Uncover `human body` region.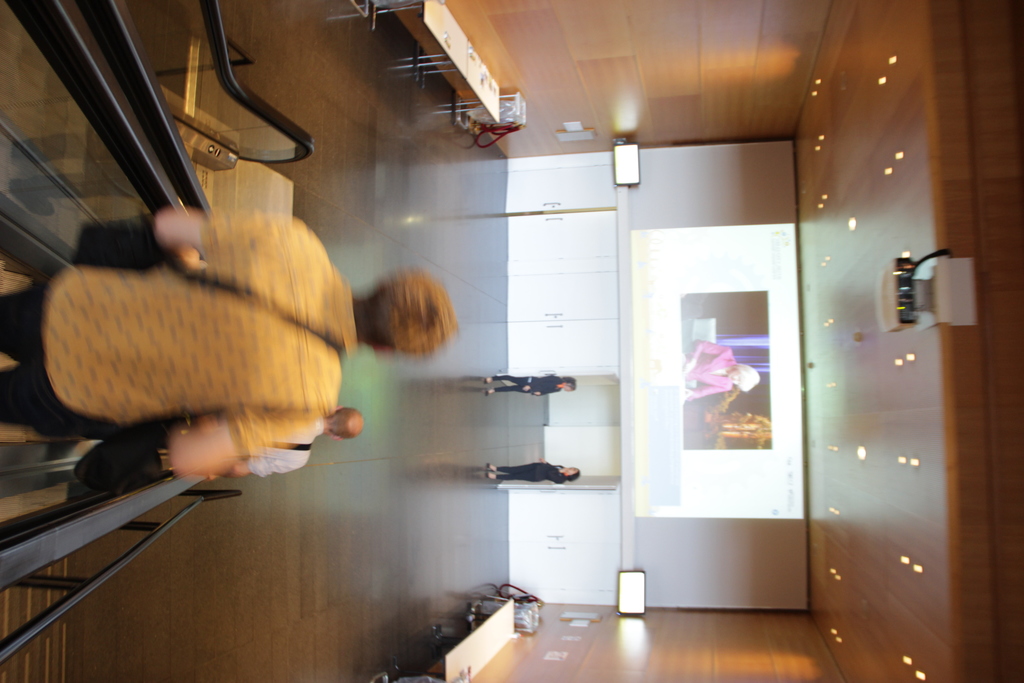
Uncovered: <bbox>0, 208, 455, 481</bbox>.
